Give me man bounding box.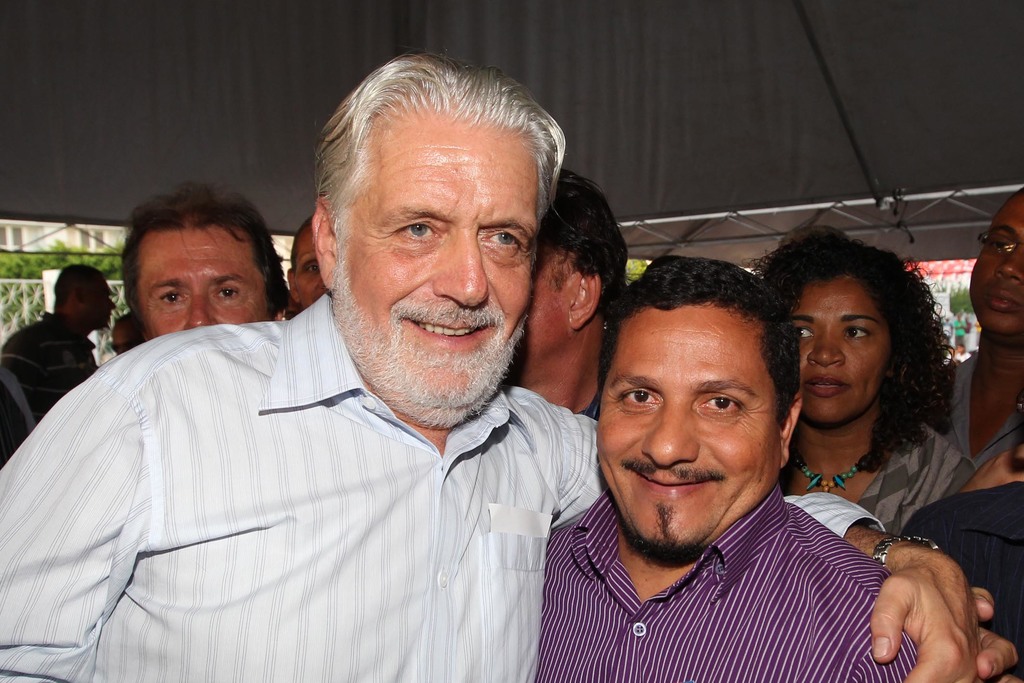
{"x1": 929, "y1": 184, "x2": 1023, "y2": 470}.
